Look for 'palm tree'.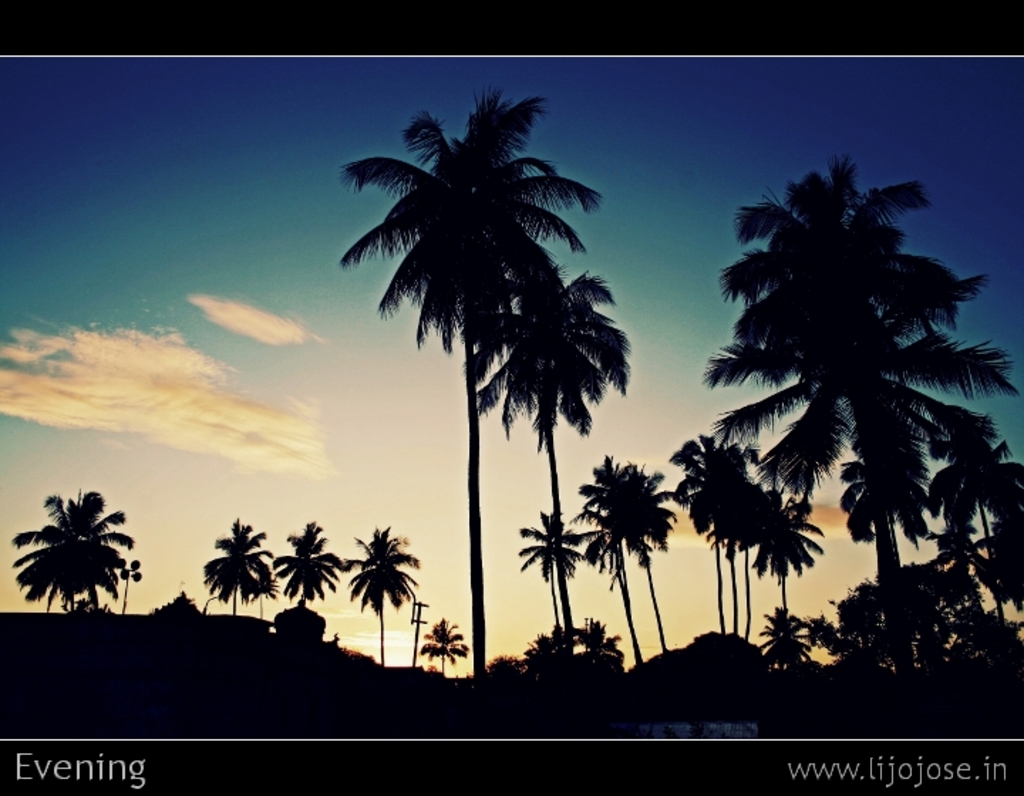
Found: (left=280, top=525, right=326, bottom=627).
